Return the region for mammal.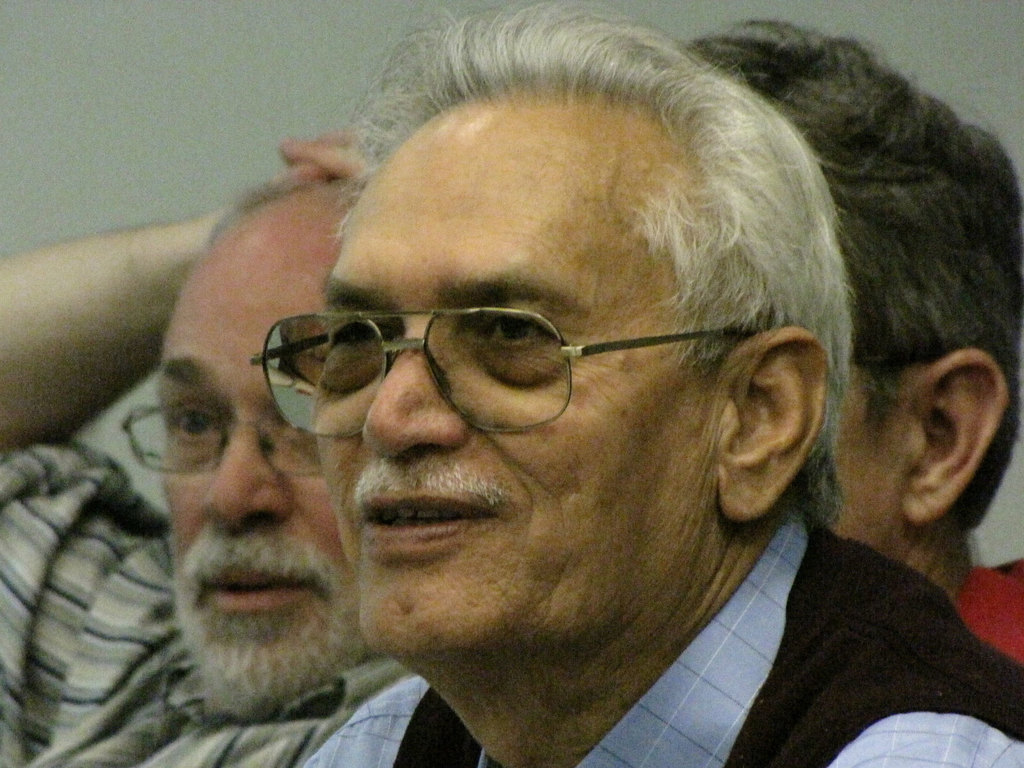
box=[0, 125, 380, 767].
